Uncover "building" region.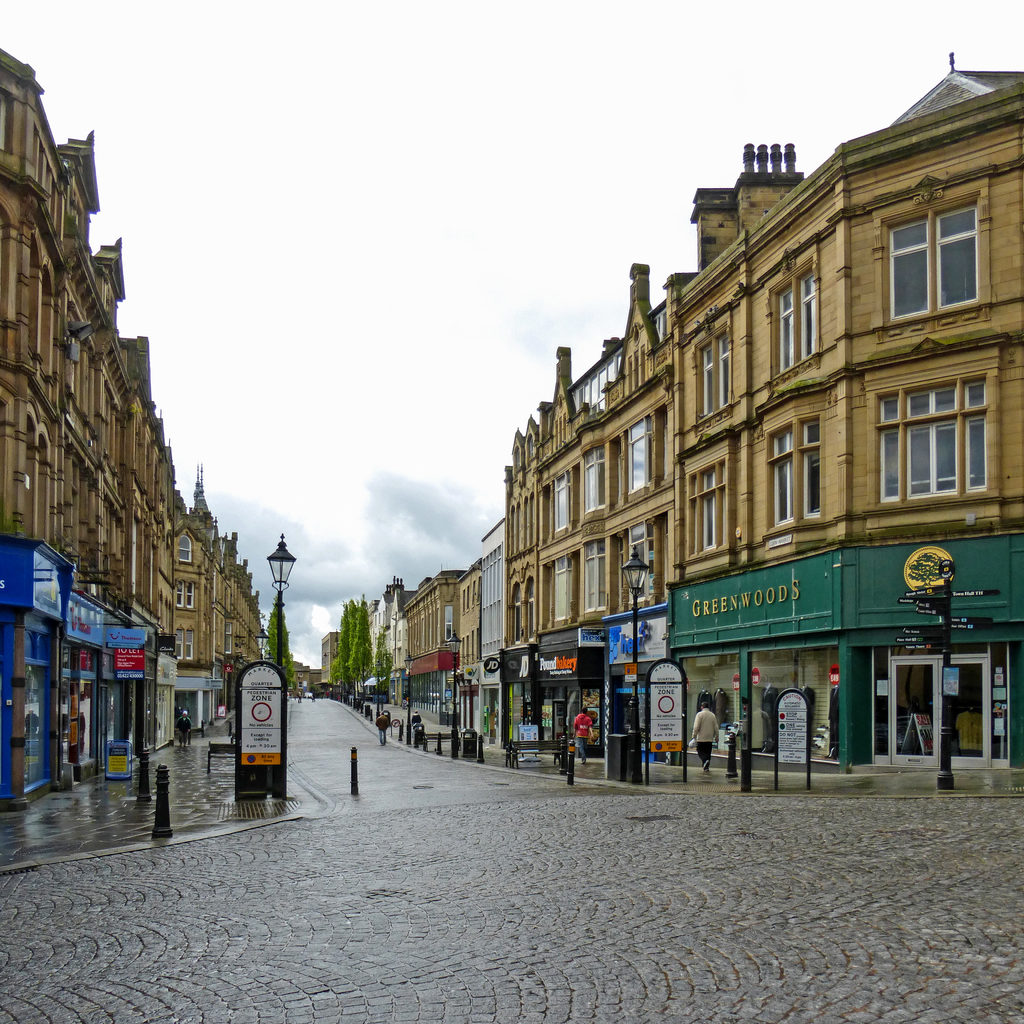
Uncovered: 314:63:1023:803.
